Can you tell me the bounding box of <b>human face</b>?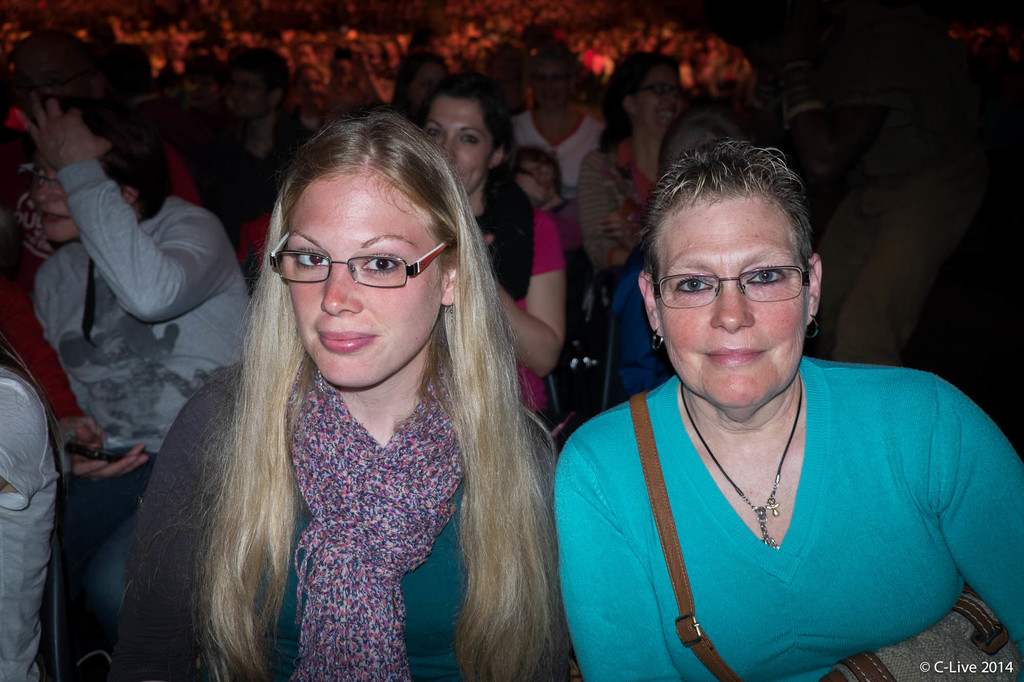
[653, 195, 808, 418].
